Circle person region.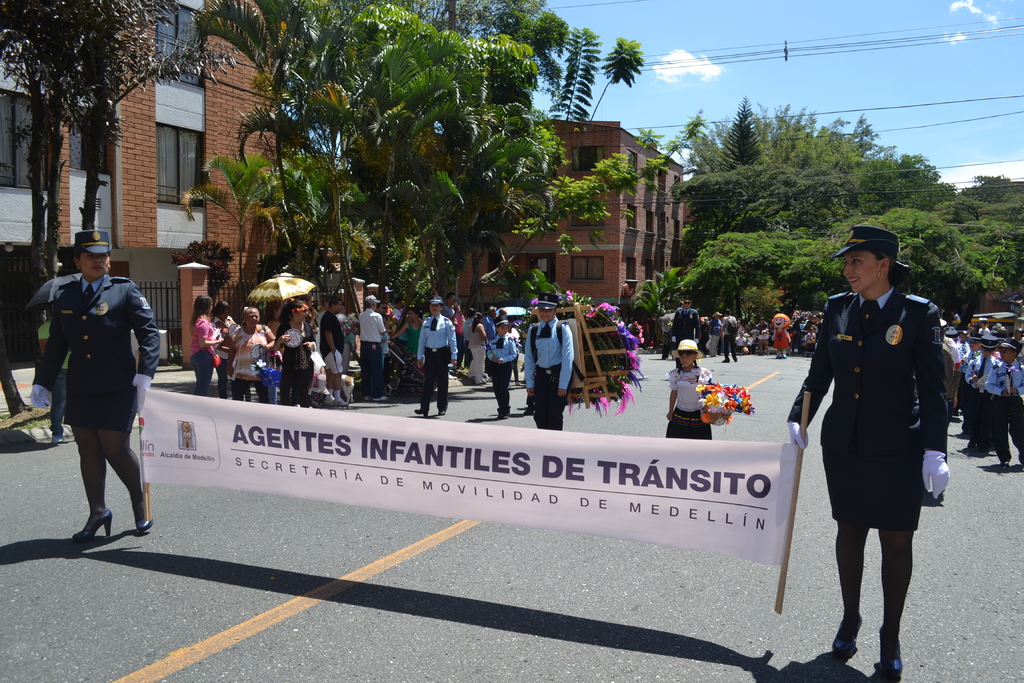
Region: rect(36, 247, 79, 447).
